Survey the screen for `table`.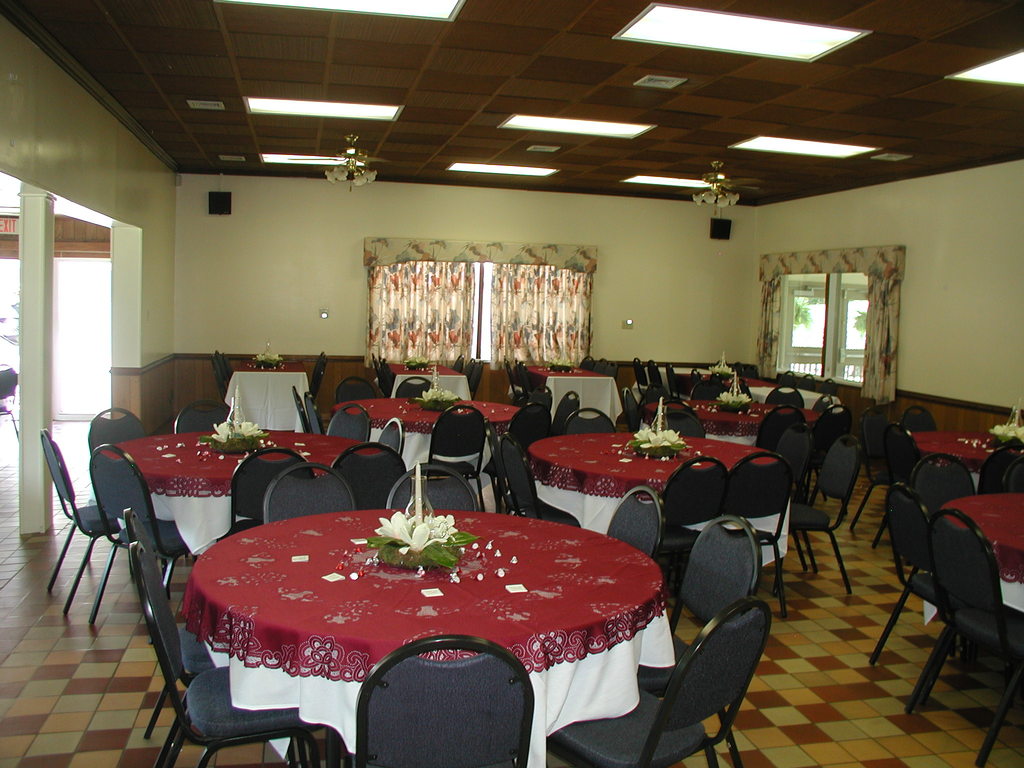
Survey found: (705,373,837,431).
